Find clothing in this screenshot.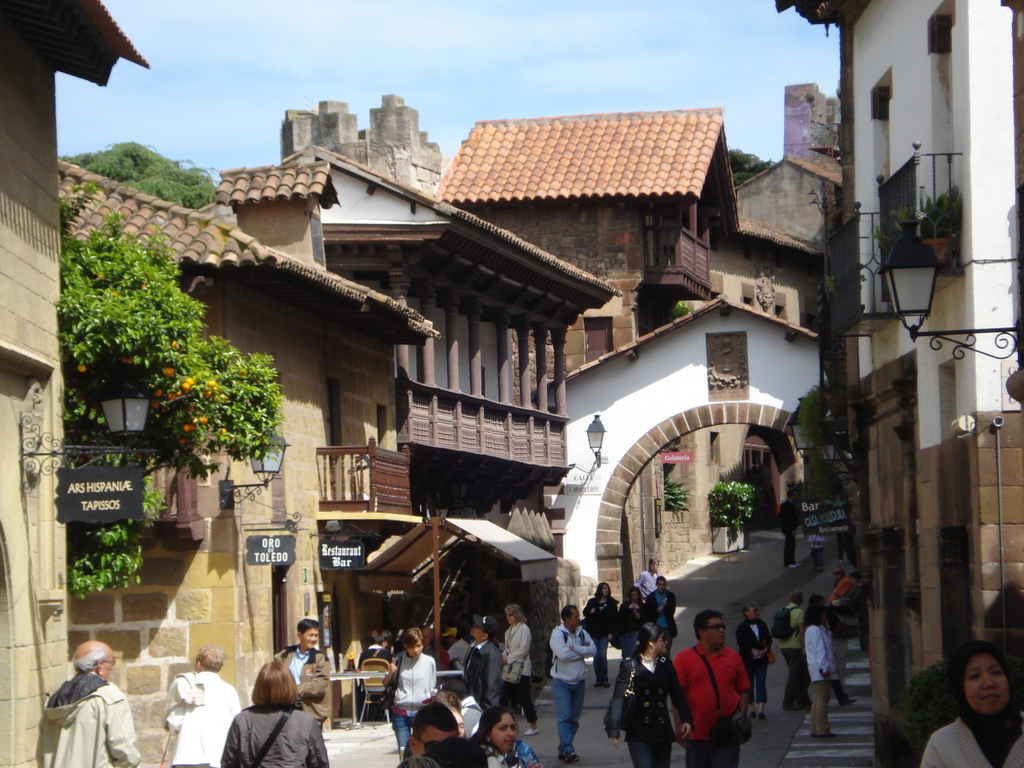
The bounding box for clothing is pyautogui.locateOnScreen(553, 630, 600, 757).
